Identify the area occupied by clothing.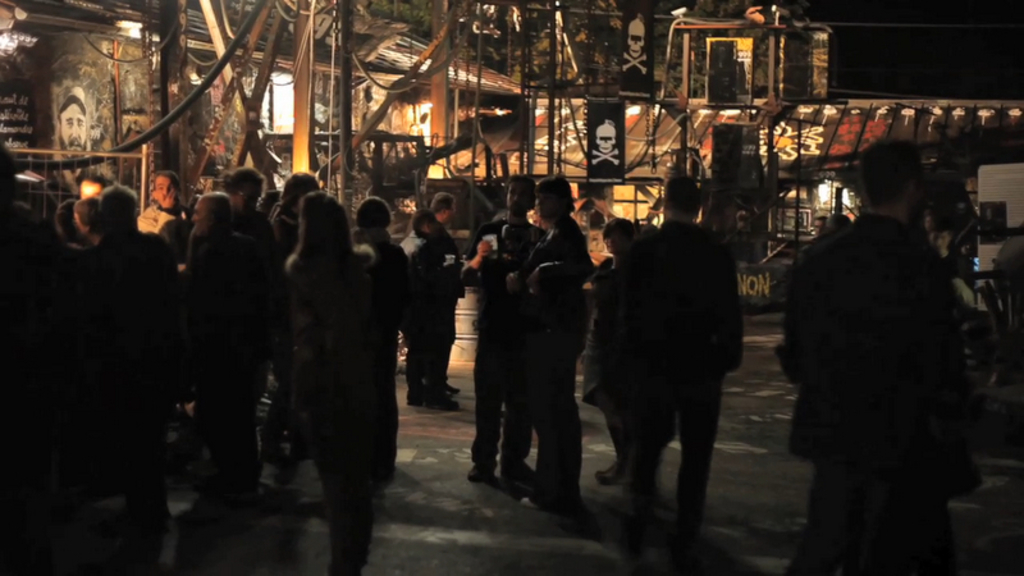
Area: left=780, top=218, right=964, bottom=575.
